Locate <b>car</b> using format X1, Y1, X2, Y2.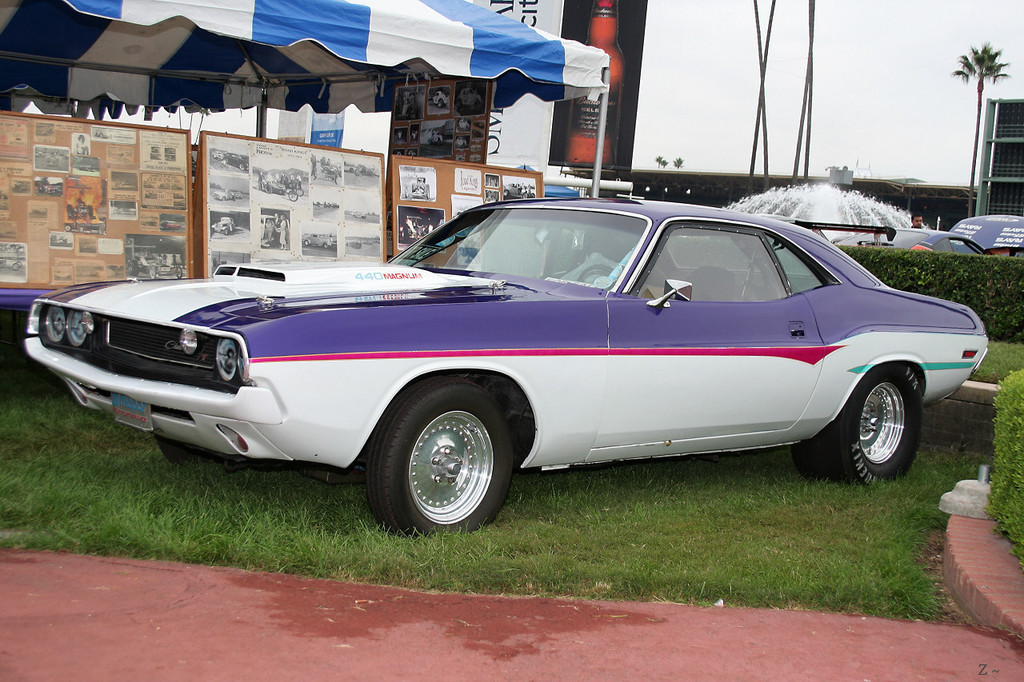
474, 122, 483, 128.
